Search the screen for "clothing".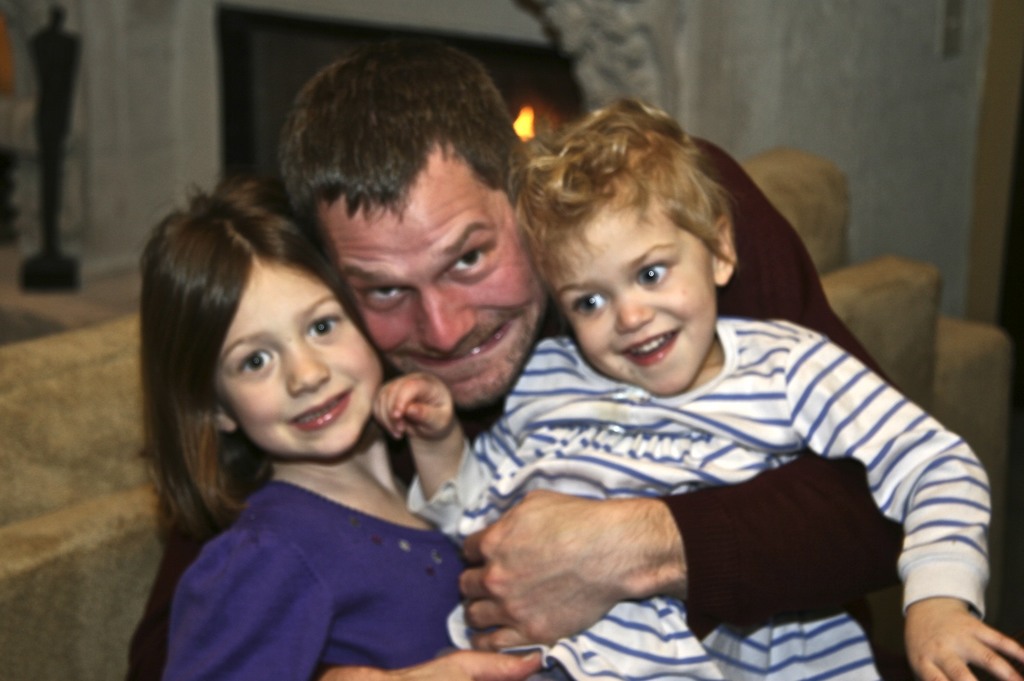
Found at (122, 353, 507, 680).
